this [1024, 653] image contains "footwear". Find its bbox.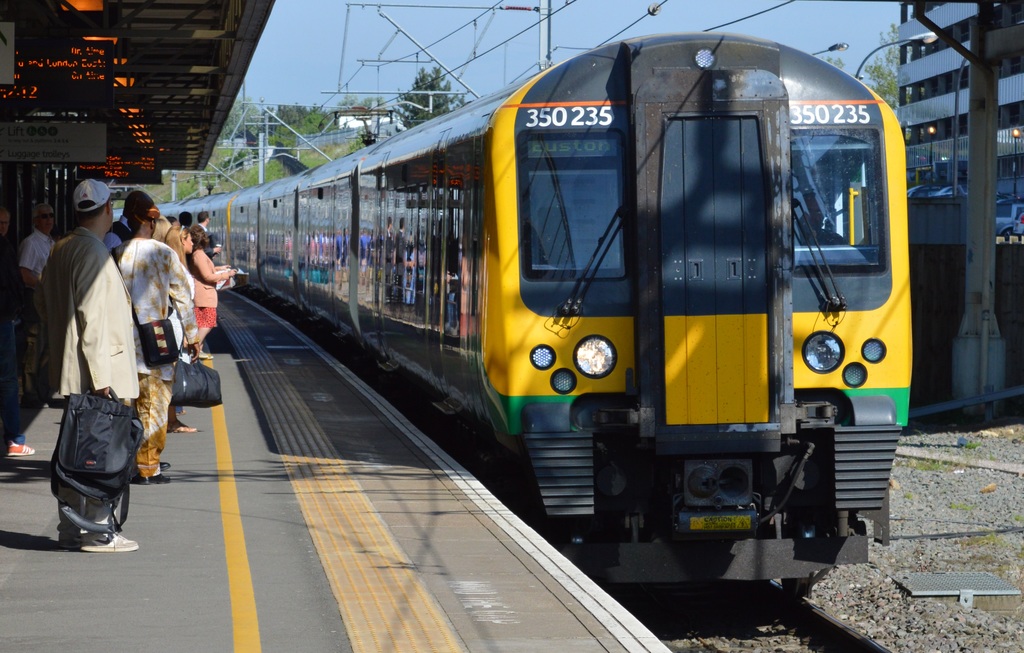
84 526 141 555.
